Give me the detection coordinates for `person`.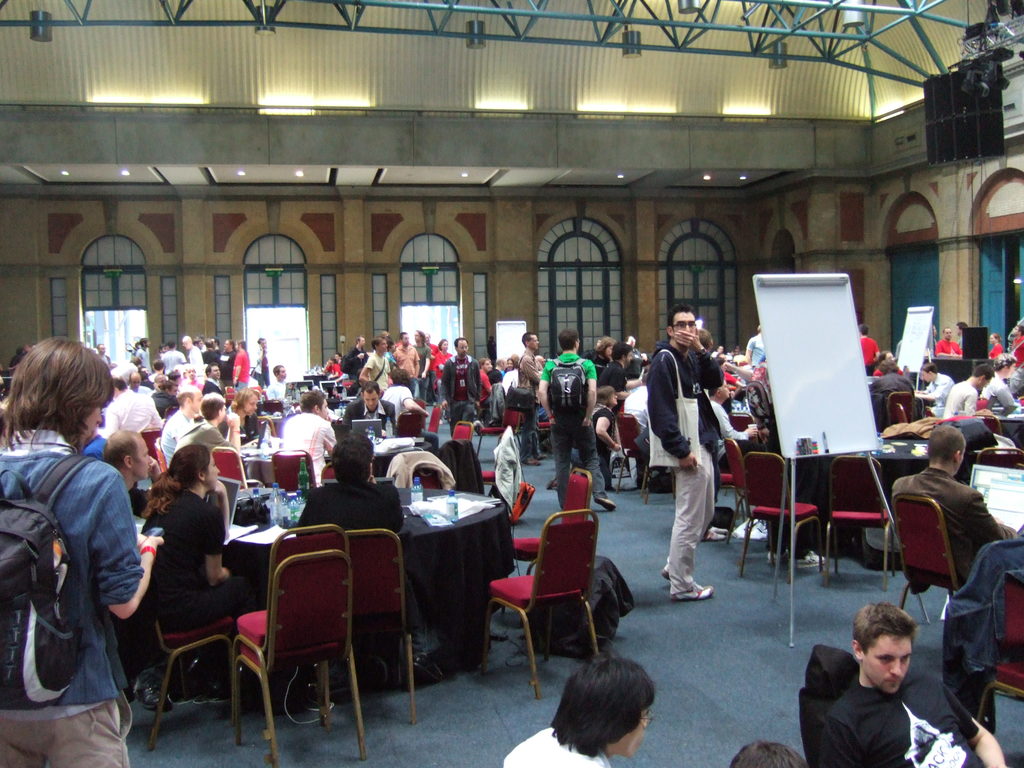
left=933, top=366, right=995, bottom=420.
